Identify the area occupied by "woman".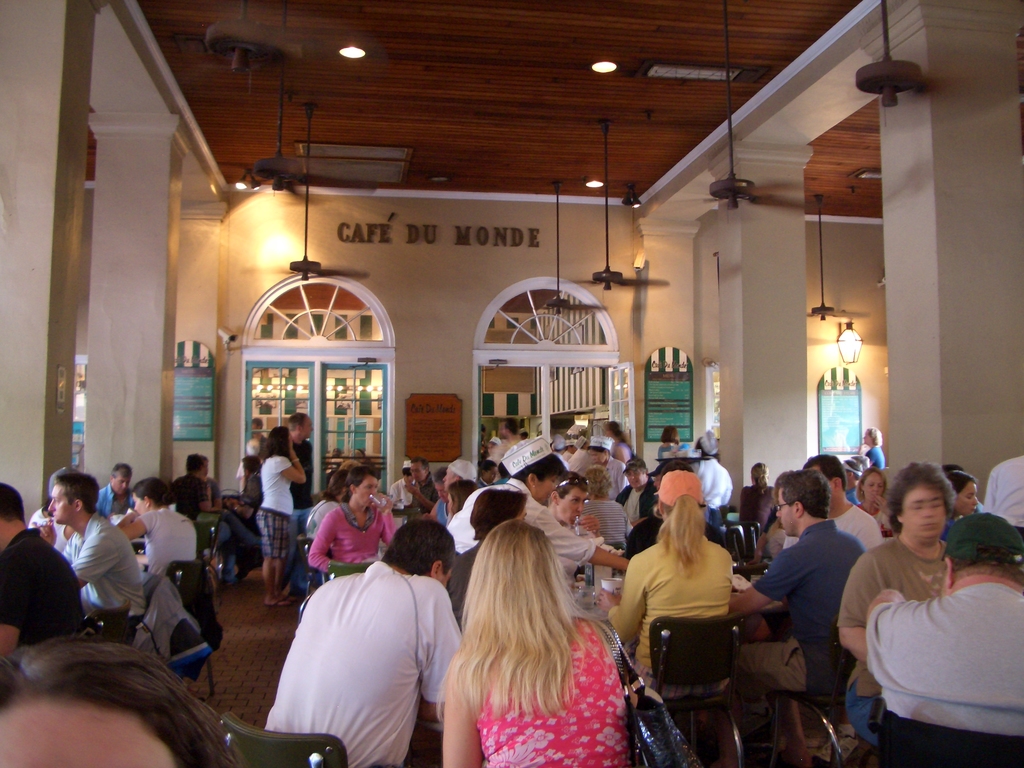
Area: 854:470:895:531.
